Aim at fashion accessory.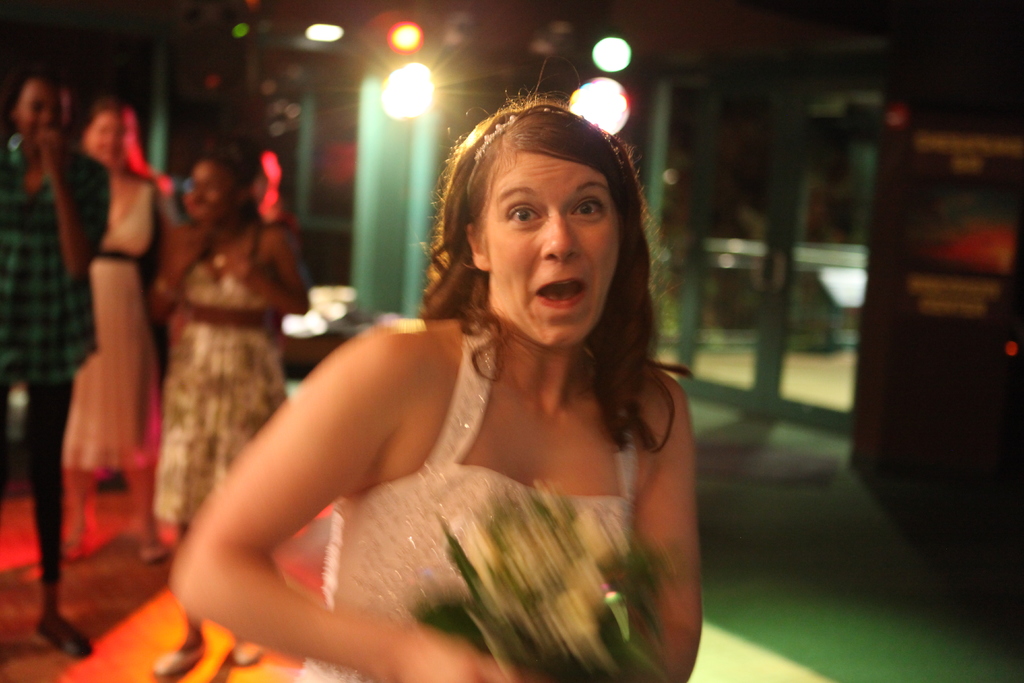
Aimed at bbox(157, 648, 206, 677).
